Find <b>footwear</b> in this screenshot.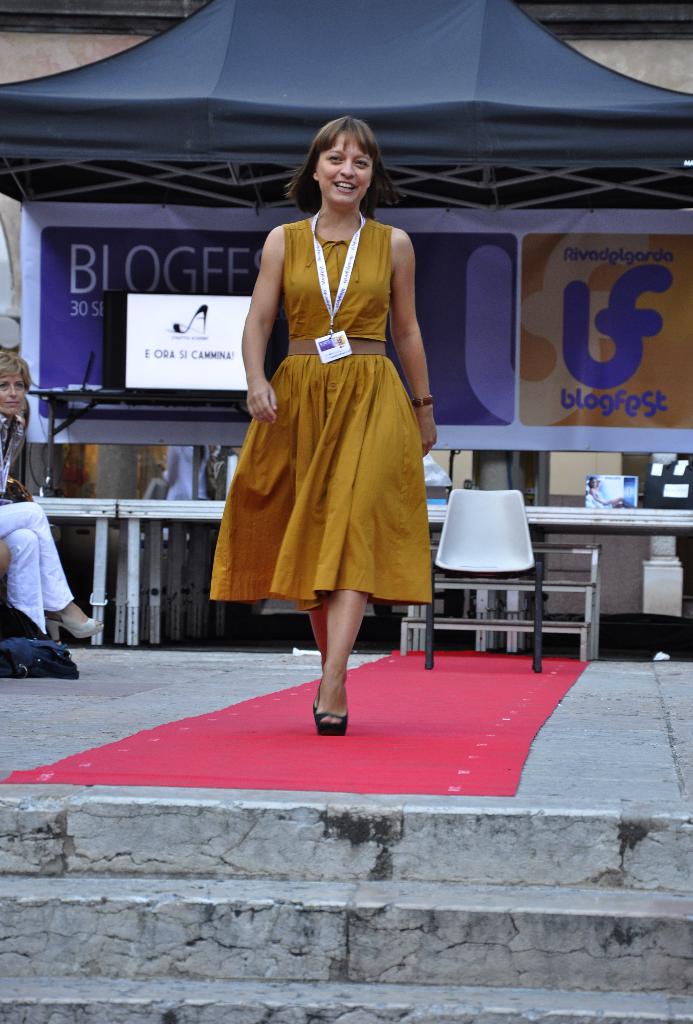
The bounding box for <b>footwear</b> is [317,691,347,737].
